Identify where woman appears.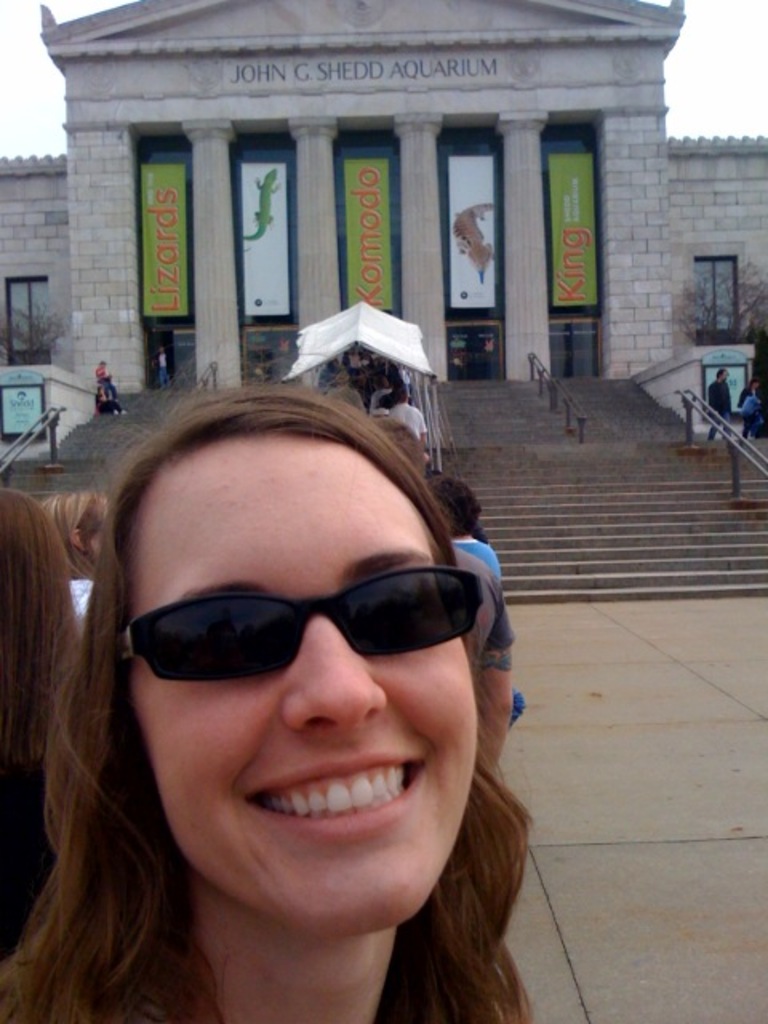
Appears at (0,490,82,962).
